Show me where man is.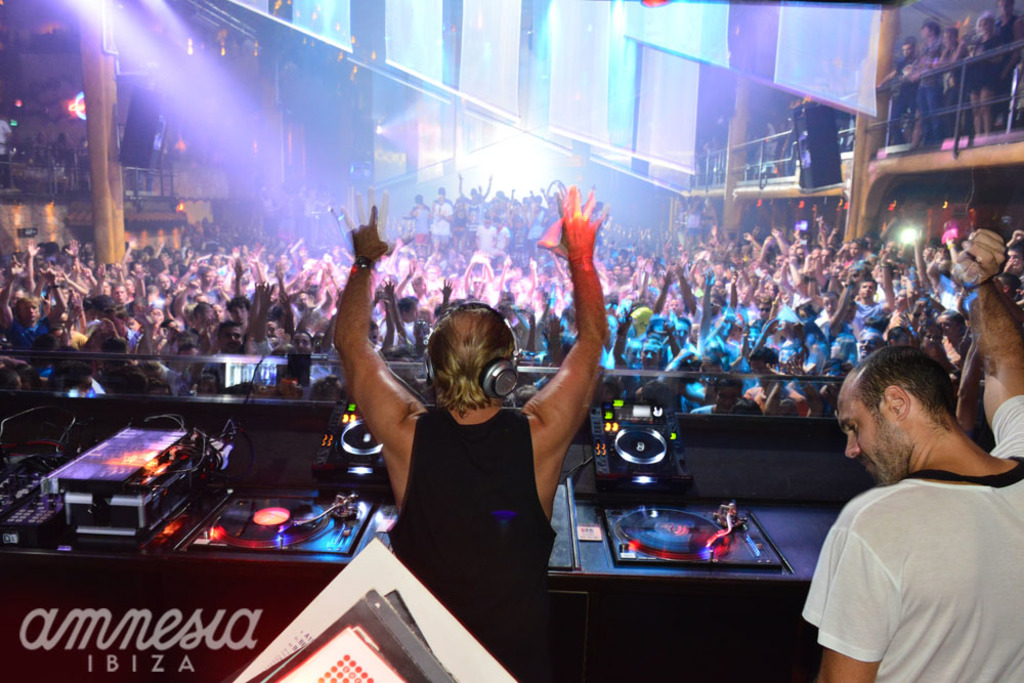
man is at [800,225,1023,682].
